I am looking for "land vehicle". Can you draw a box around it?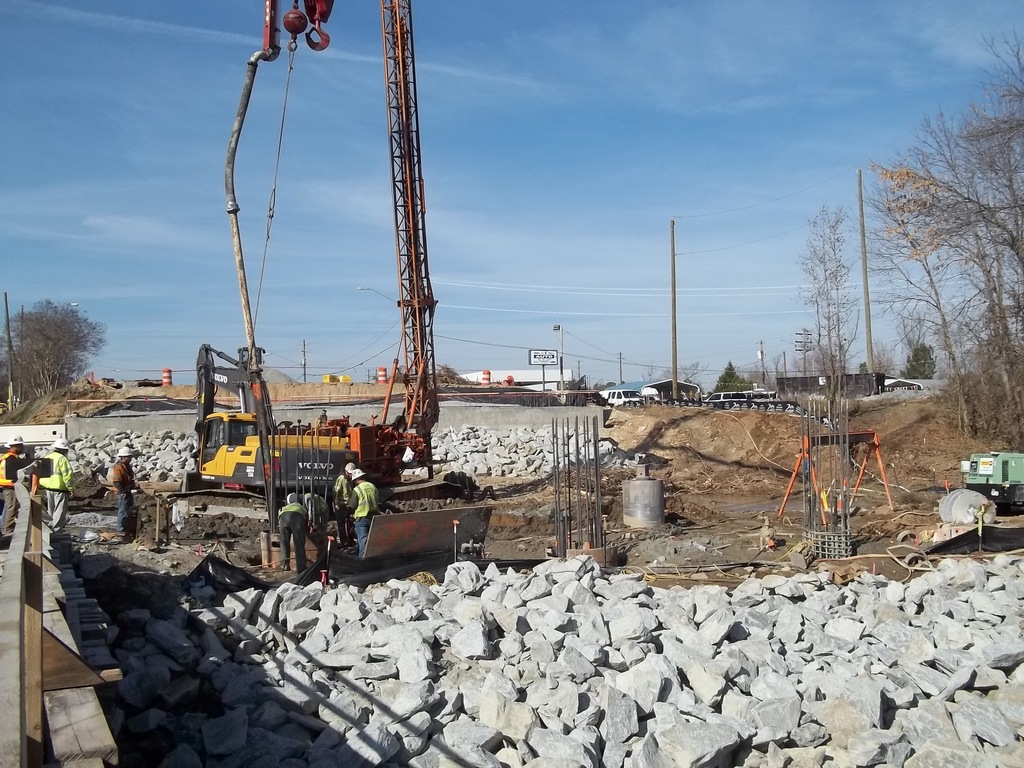
Sure, the bounding box is 599 387 653 402.
